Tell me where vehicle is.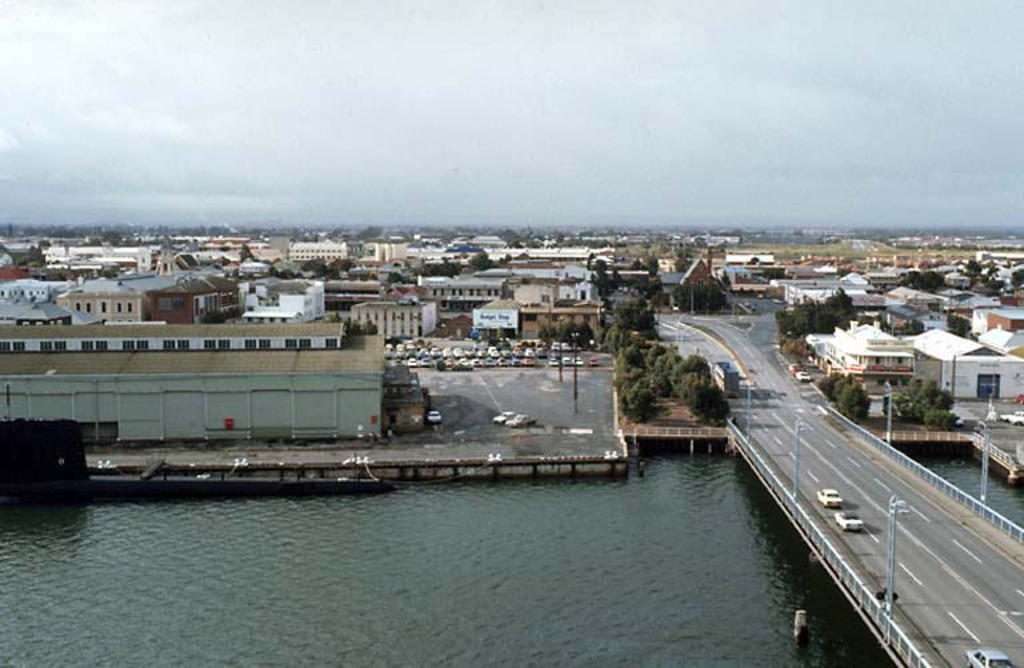
vehicle is at box(816, 483, 843, 512).
